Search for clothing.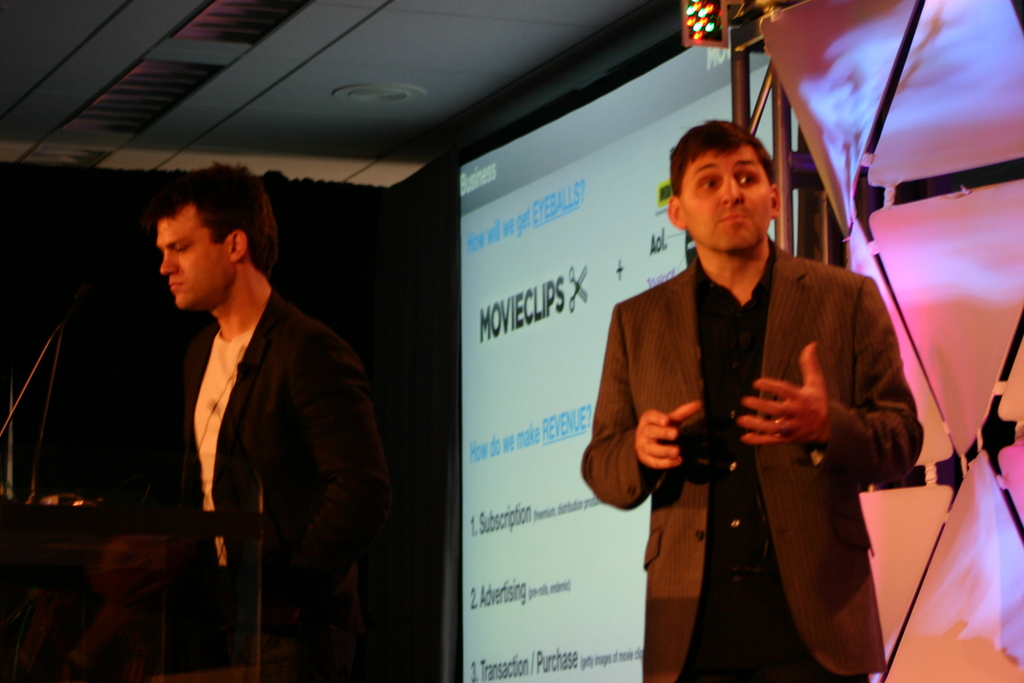
Found at bbox=(600, 202, 925, 652).
